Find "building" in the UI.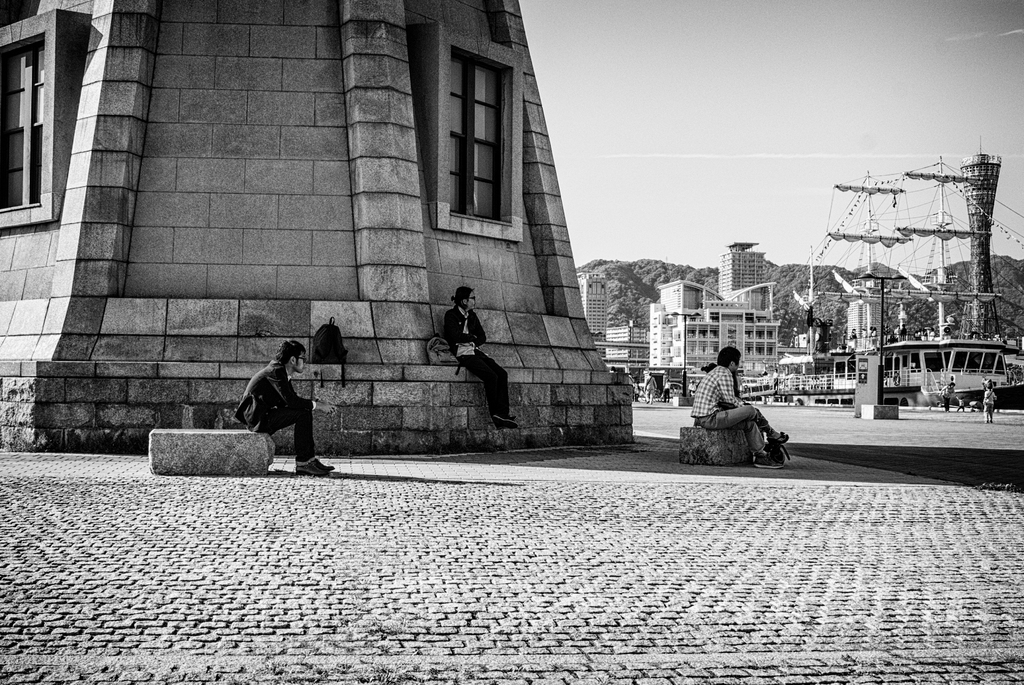
UI element at (left=581, top=245, right=796, bottom=418).
